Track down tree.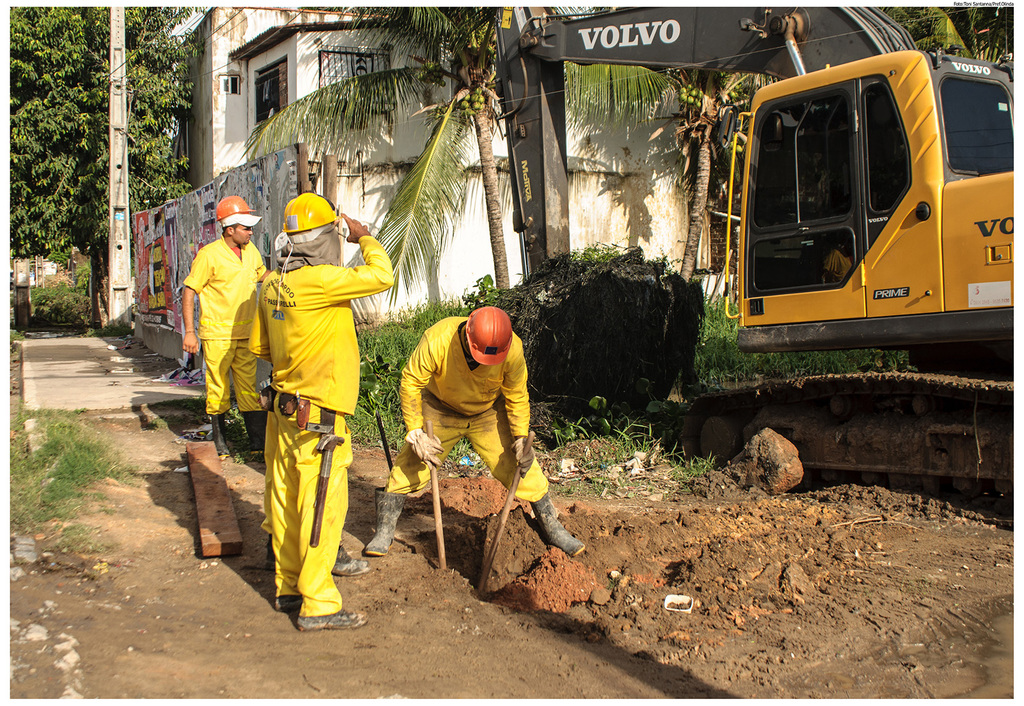
Tracked to region(238, 0, 687, 301).
